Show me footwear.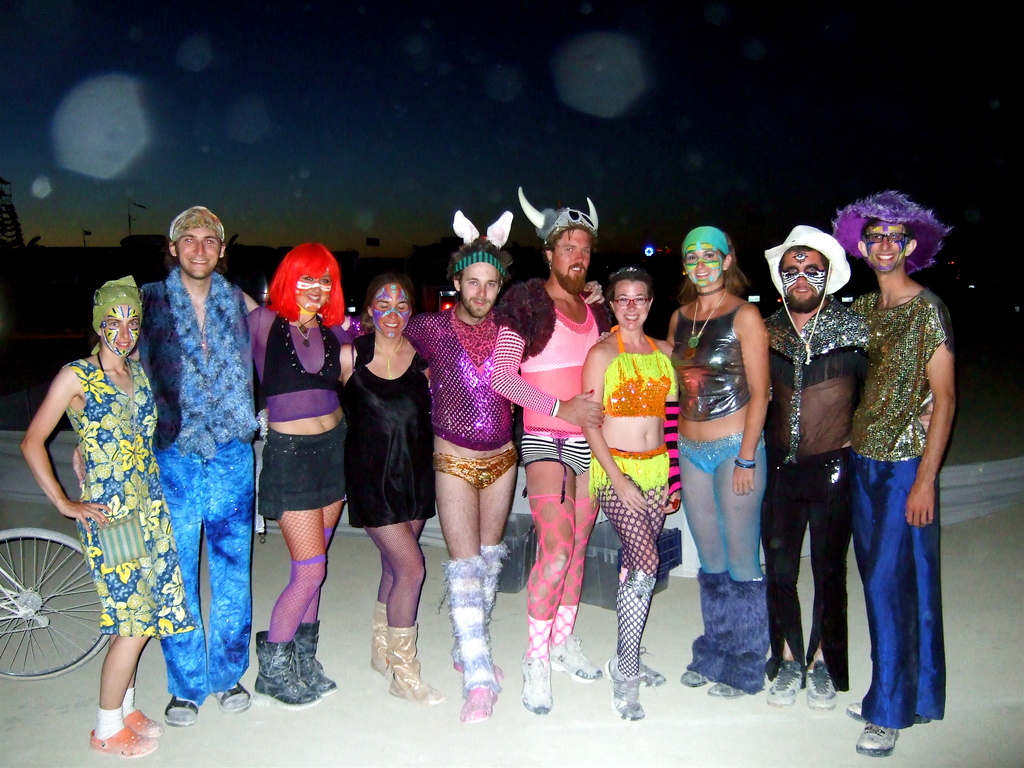
footwear is here: select_region(385, 619, 447, 701).
